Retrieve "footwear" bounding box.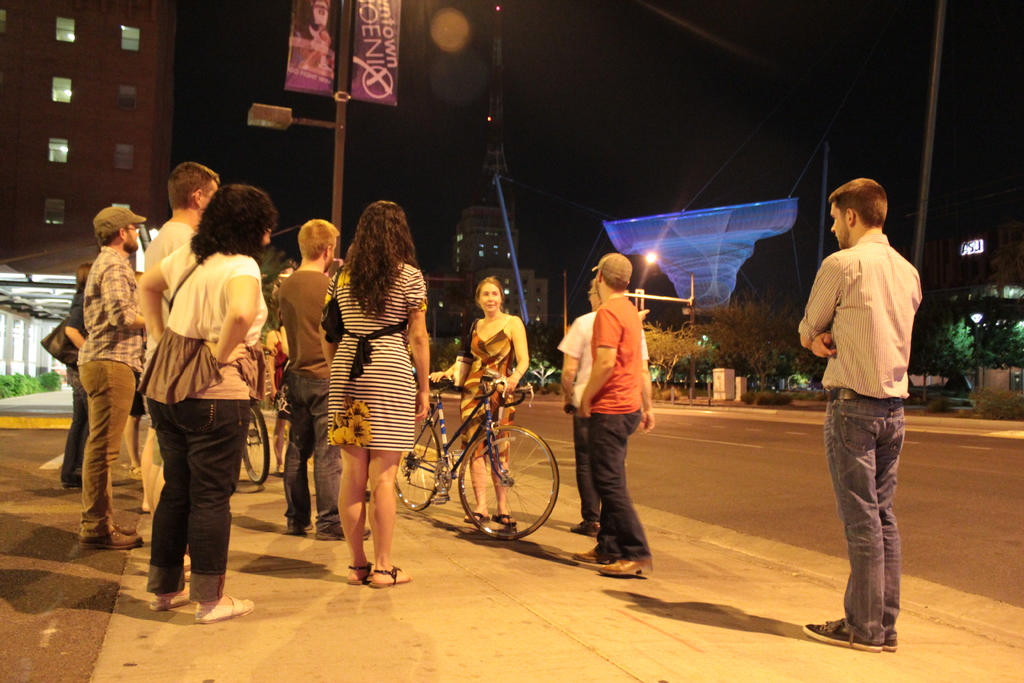
Bounding box: (883, 629, 897, 652).
